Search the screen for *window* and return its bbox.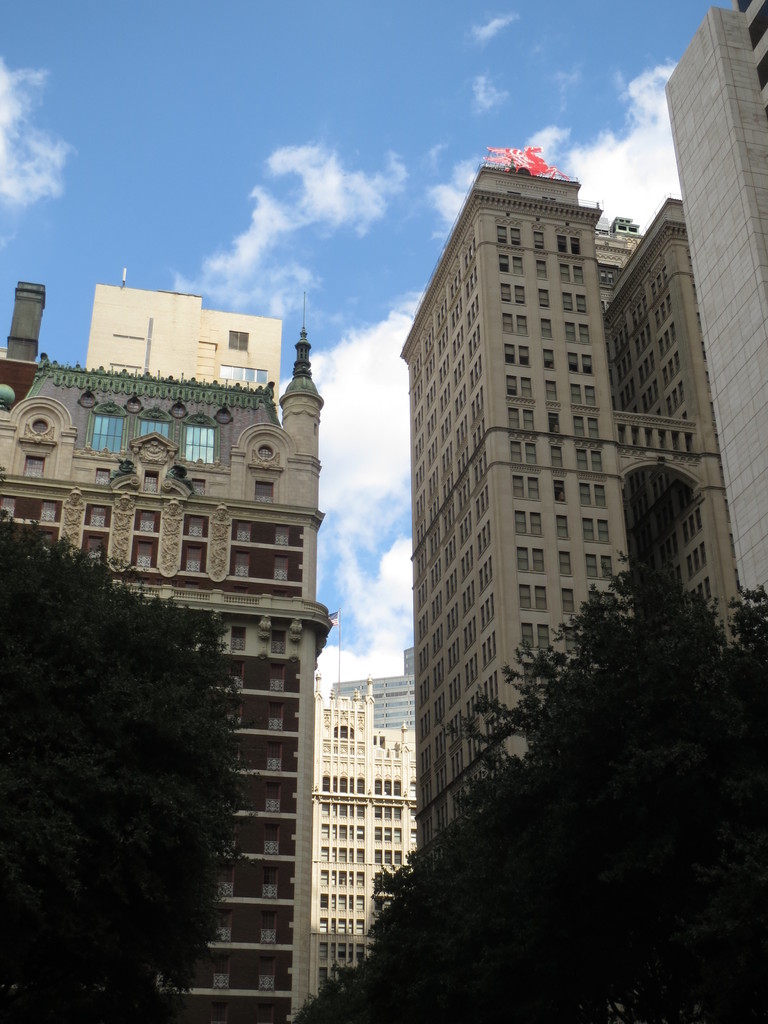
Found: x1=183 y1=515 x2=207 y2=538.
